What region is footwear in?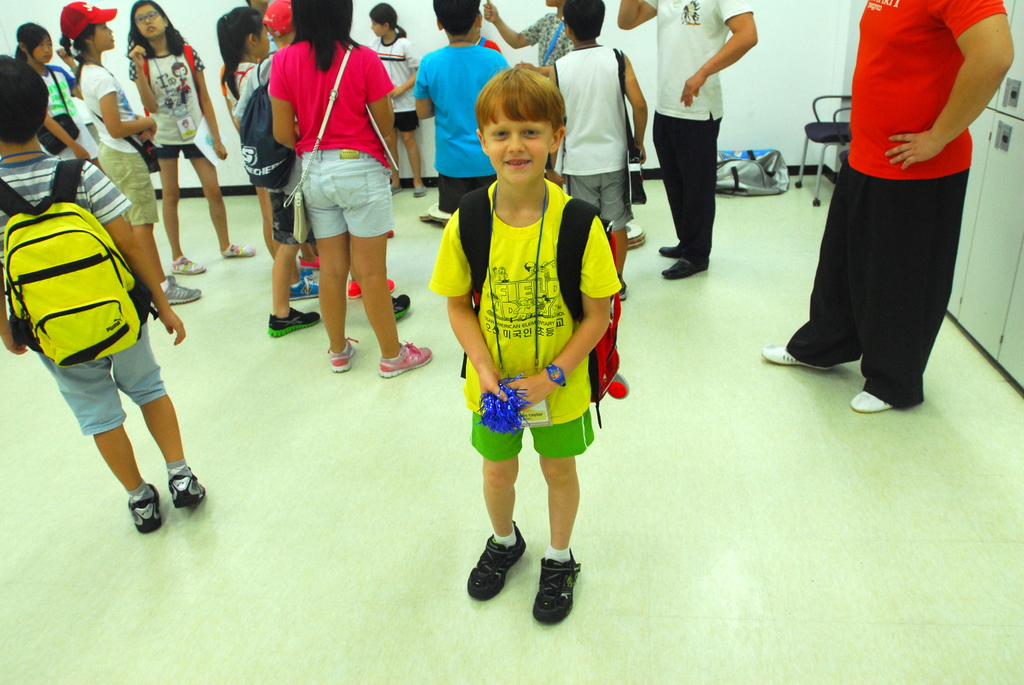
BBox(657, 255, 708, 278).
